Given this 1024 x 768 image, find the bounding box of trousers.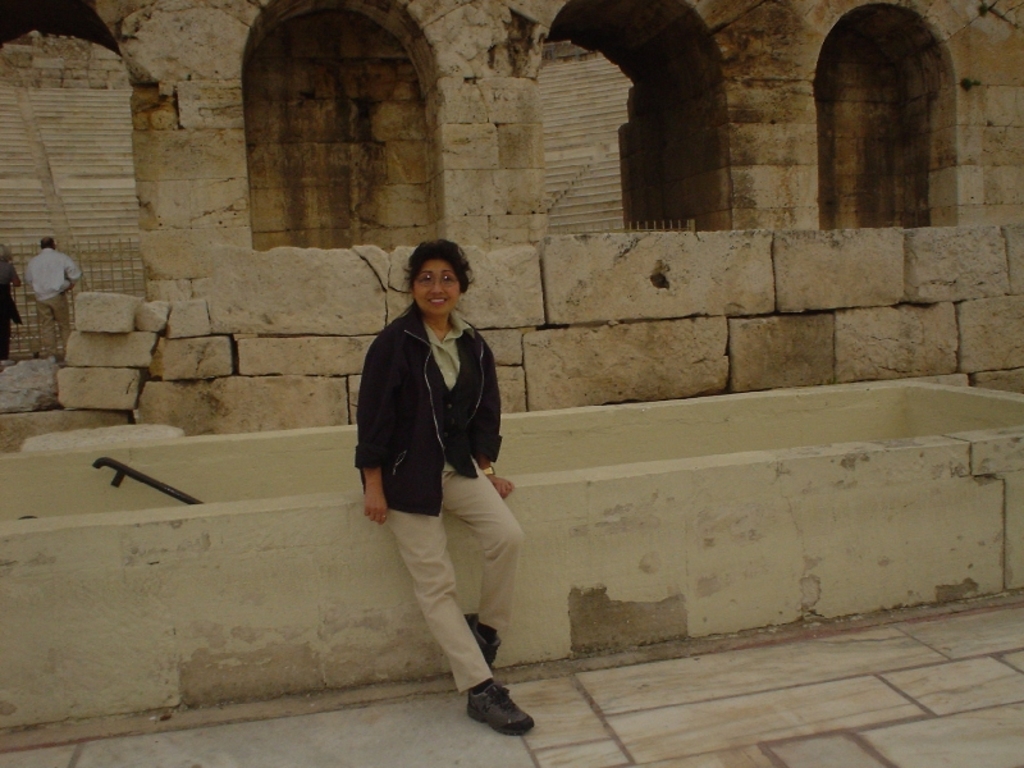
(x1=380, y1=474, x2=536, y2=699).
